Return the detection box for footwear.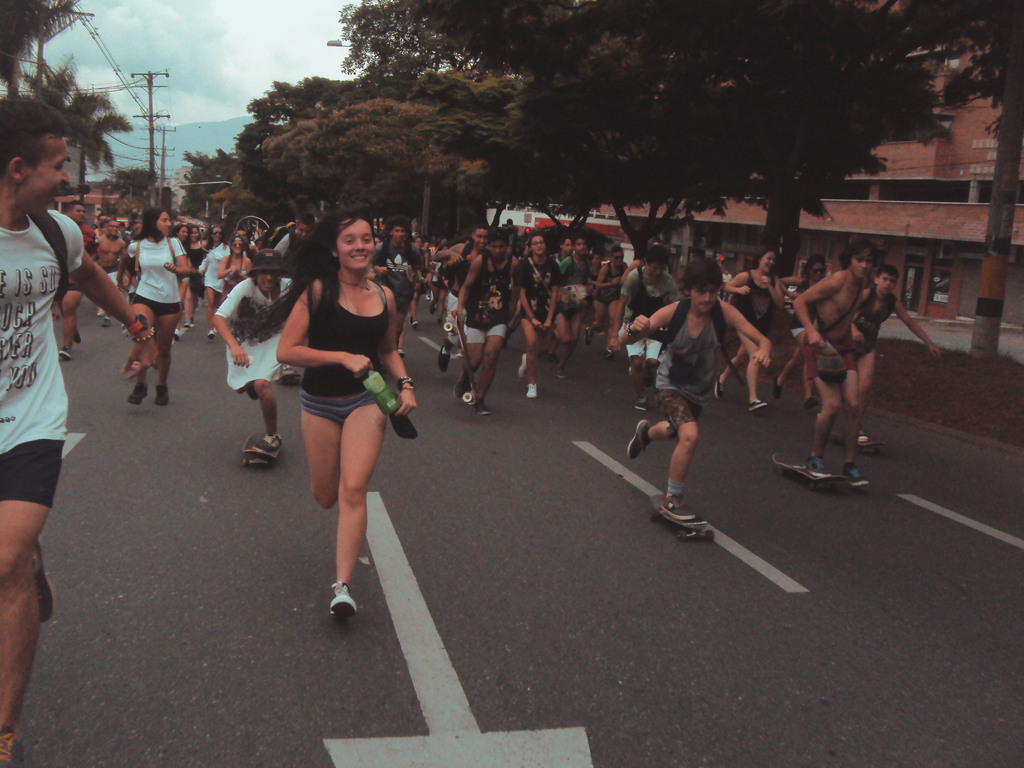
475/399/488/413.
